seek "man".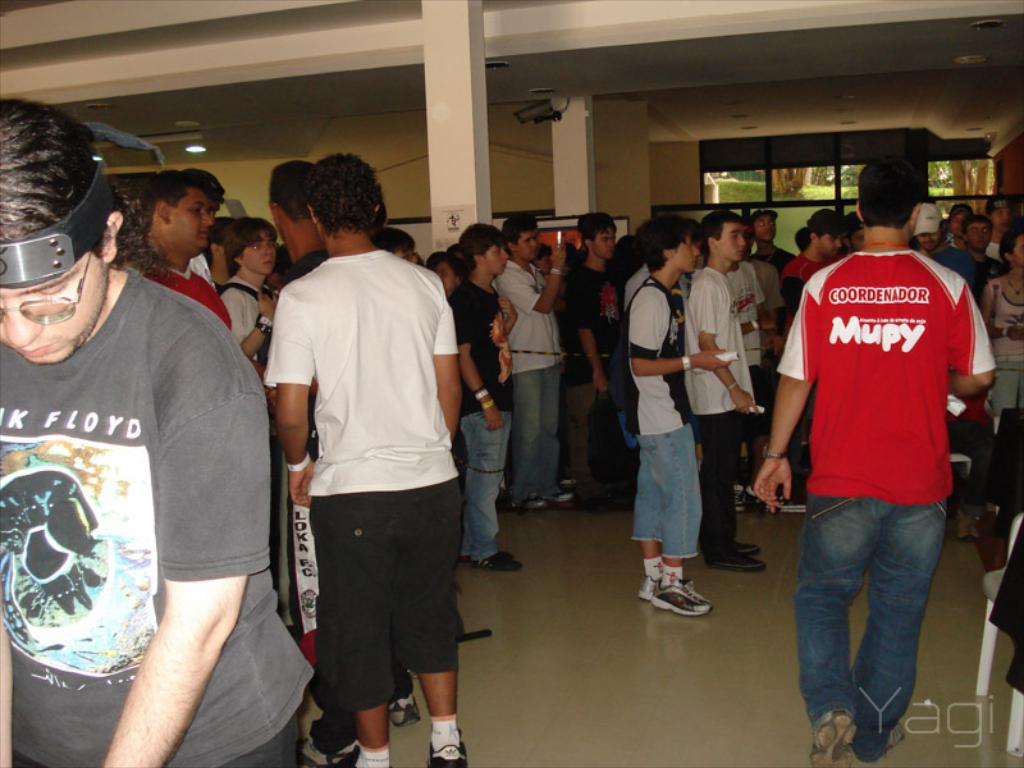
(182,164,229,288).
